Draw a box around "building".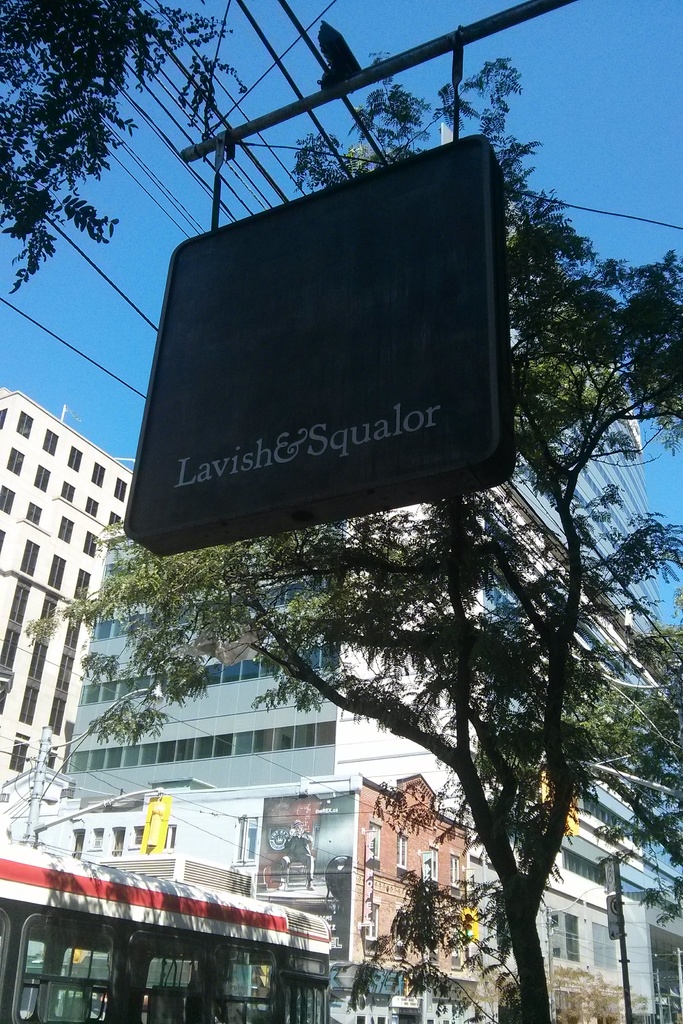
bbox=(58, 519, 476, 817).
